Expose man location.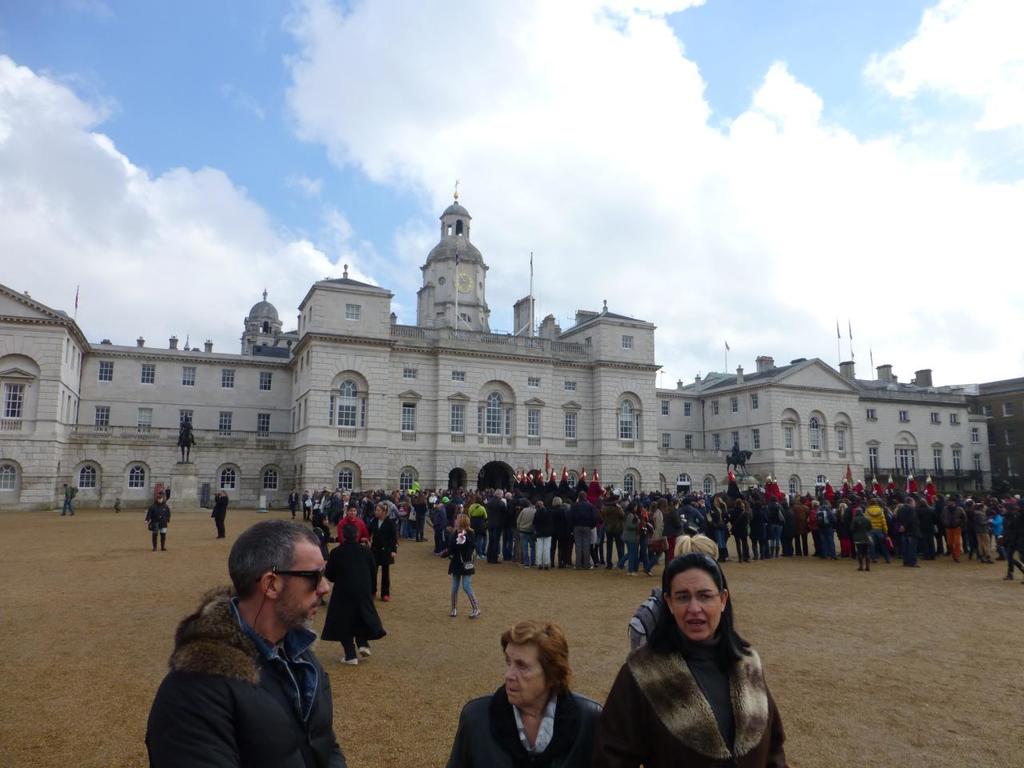
Exposed at box(898, 498, 927, 566).
